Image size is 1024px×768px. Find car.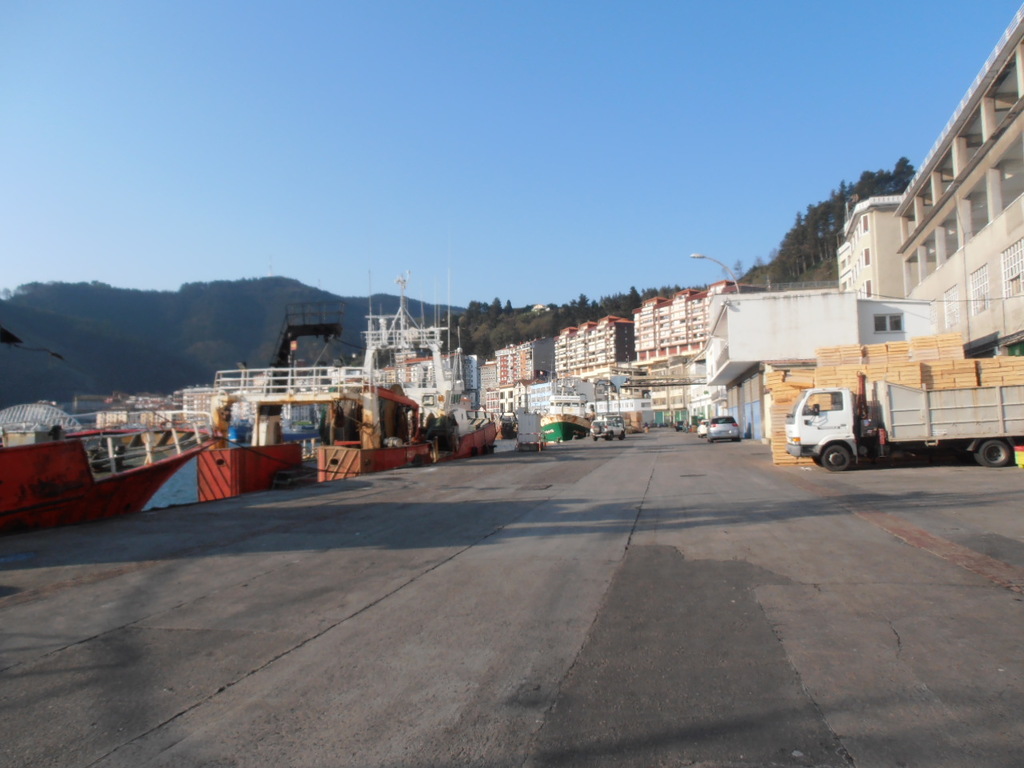
<bbox>590, 416, 627, 438</bbox>.
